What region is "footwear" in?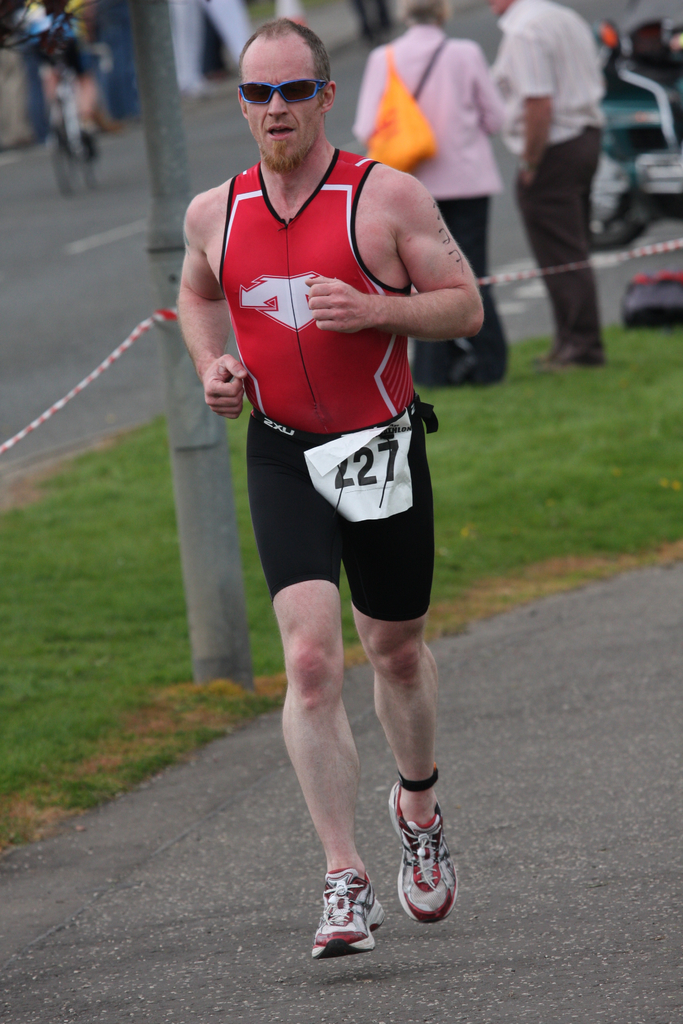
box(314, 880, 386, 954).
